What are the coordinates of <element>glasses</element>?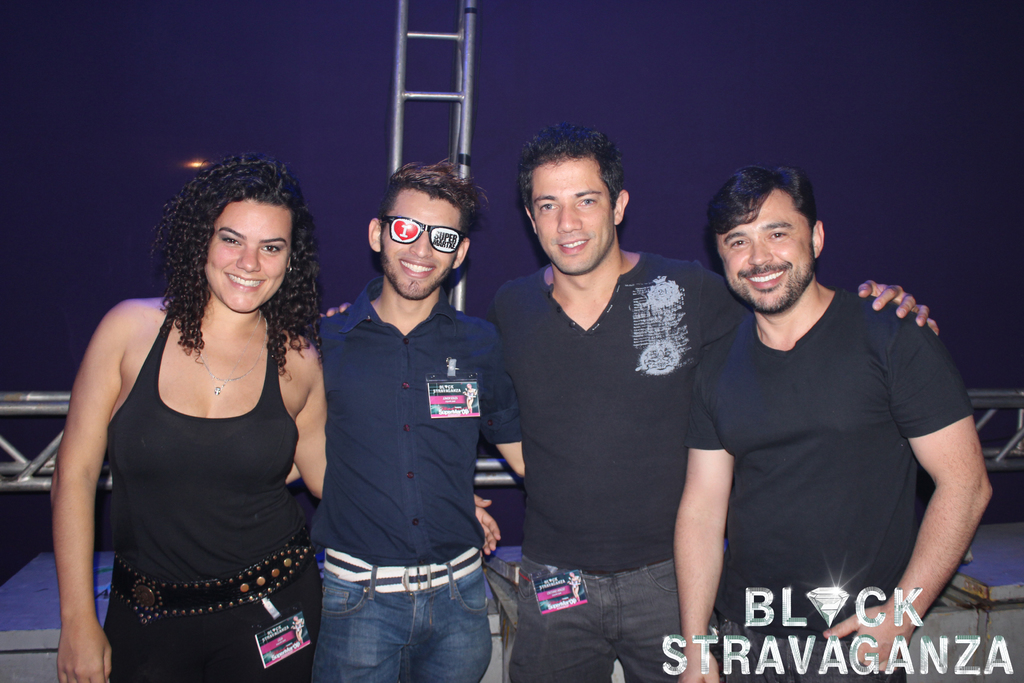
x1=368, y1=208, x2=472, y2=259.
